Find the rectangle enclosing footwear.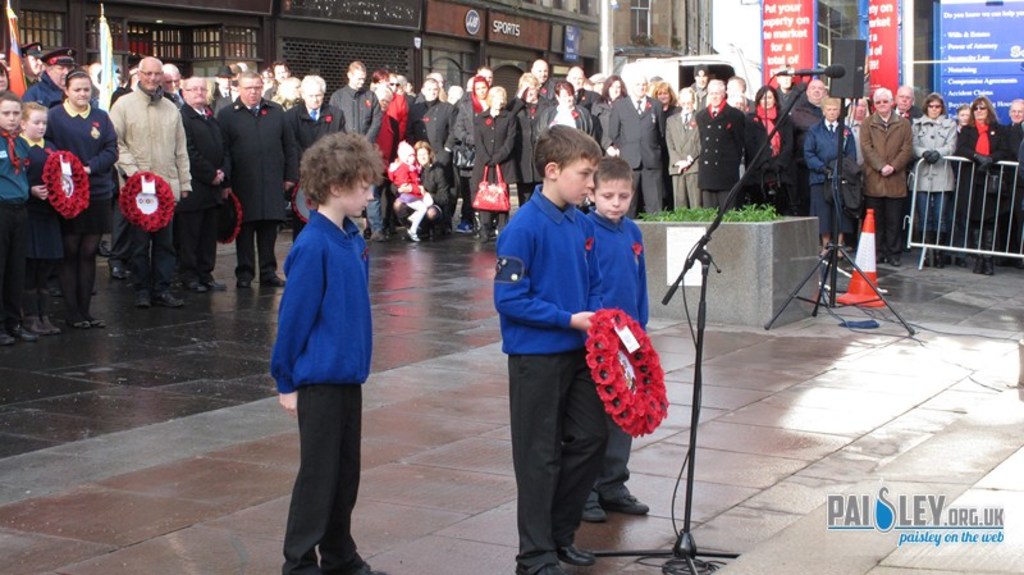
bbox=[974, 227, 983, 273].
